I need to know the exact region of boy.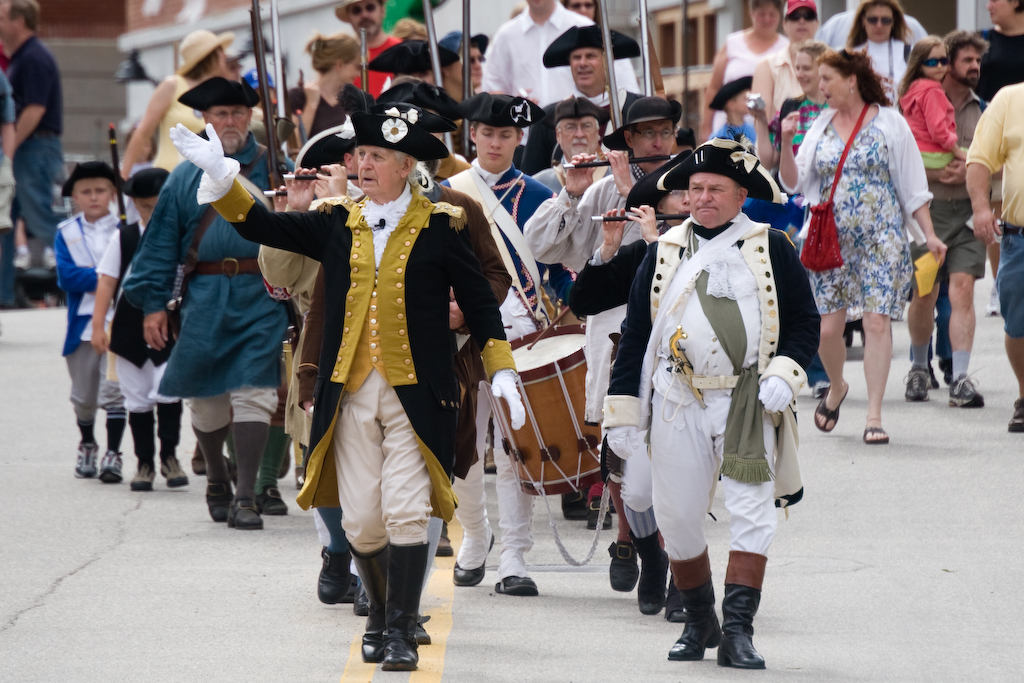
Region: [92, 166, 187, 493].
